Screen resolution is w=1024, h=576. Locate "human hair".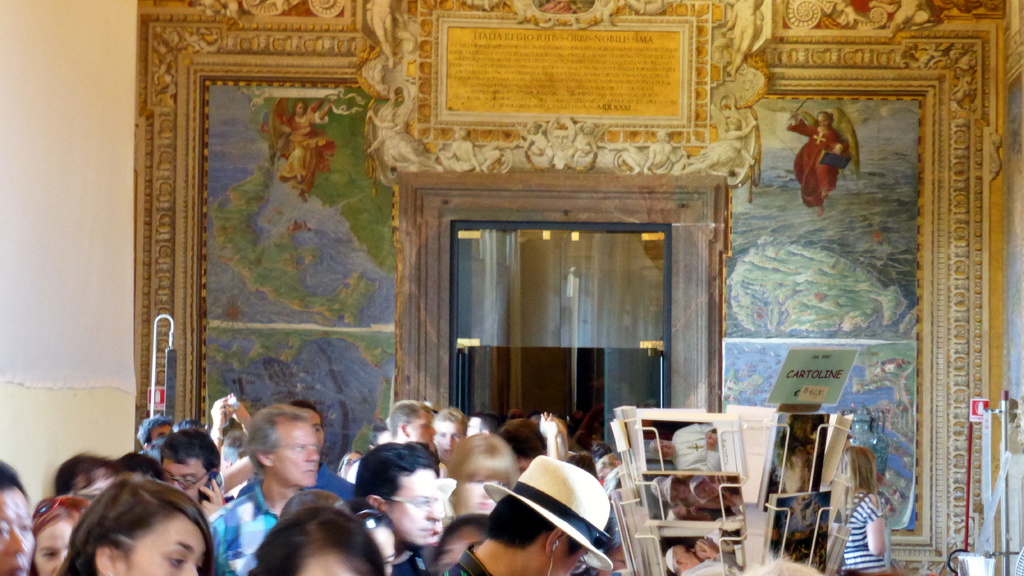
bbox=[476, 414, 488, 435].
